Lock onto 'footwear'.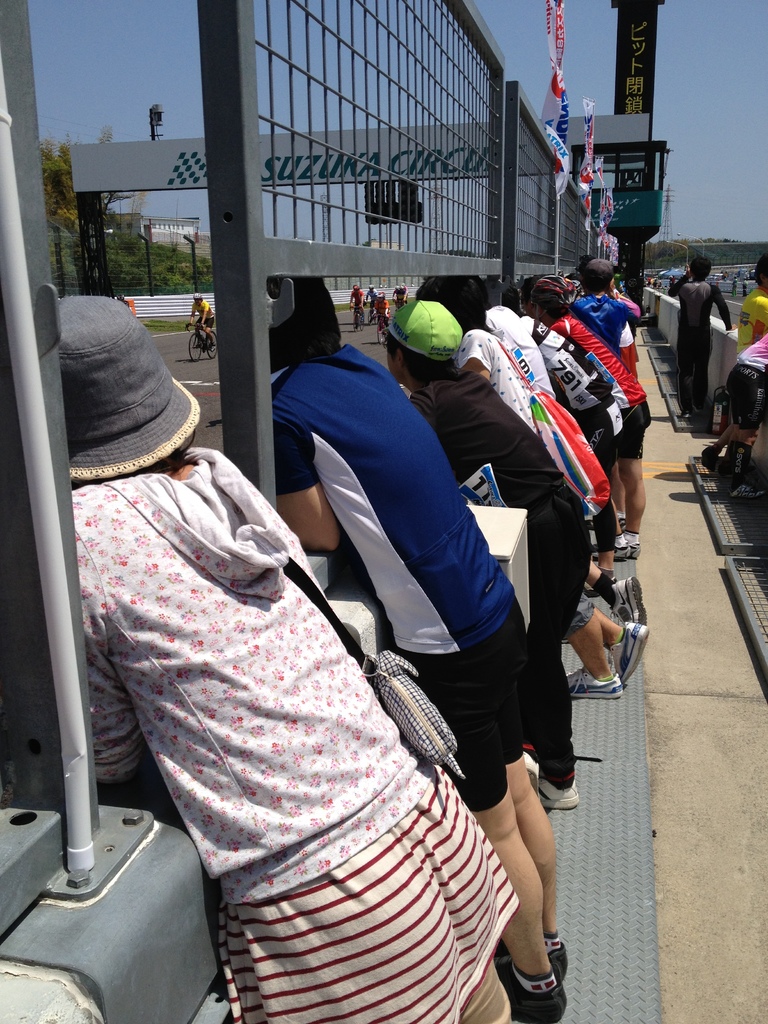
Locked: <box>534,778,578,810</box>.
